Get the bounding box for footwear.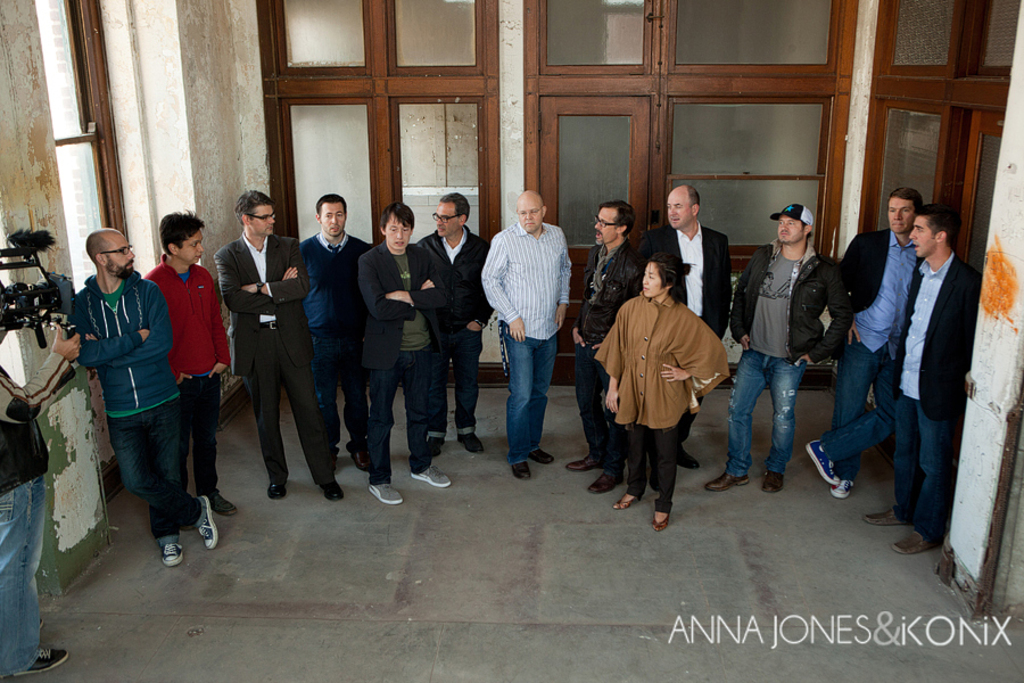
rect(705, 469, 746, 493).
